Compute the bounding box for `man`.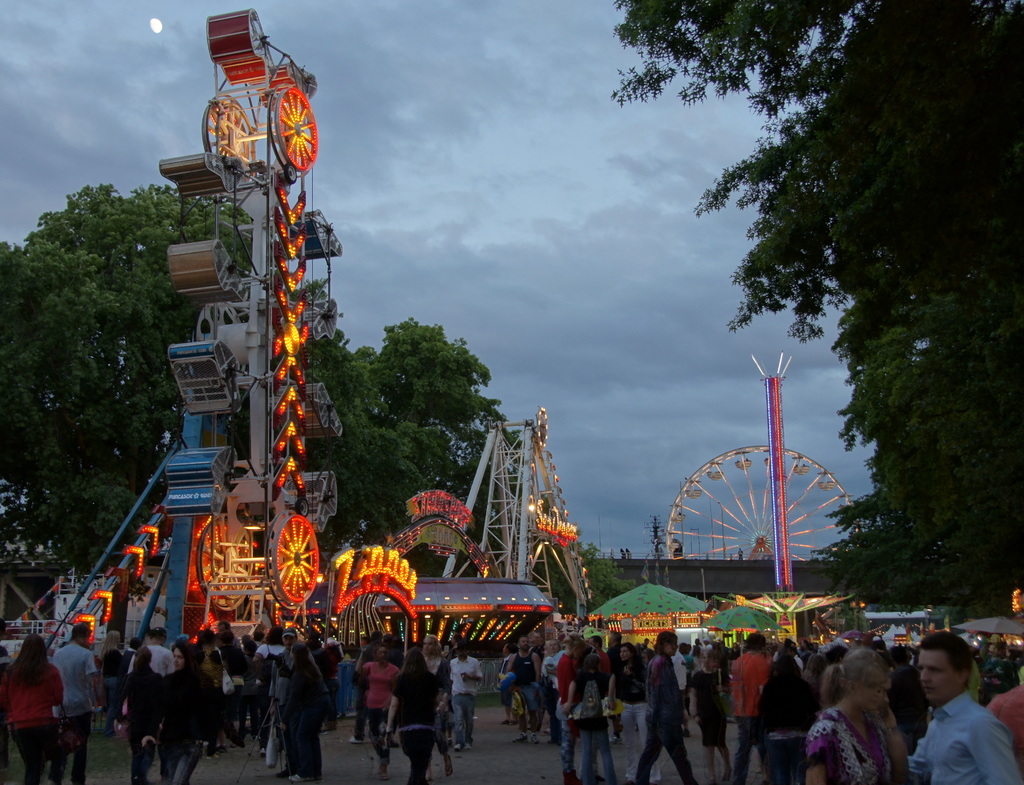
detection(269, 629, 299, 712).
